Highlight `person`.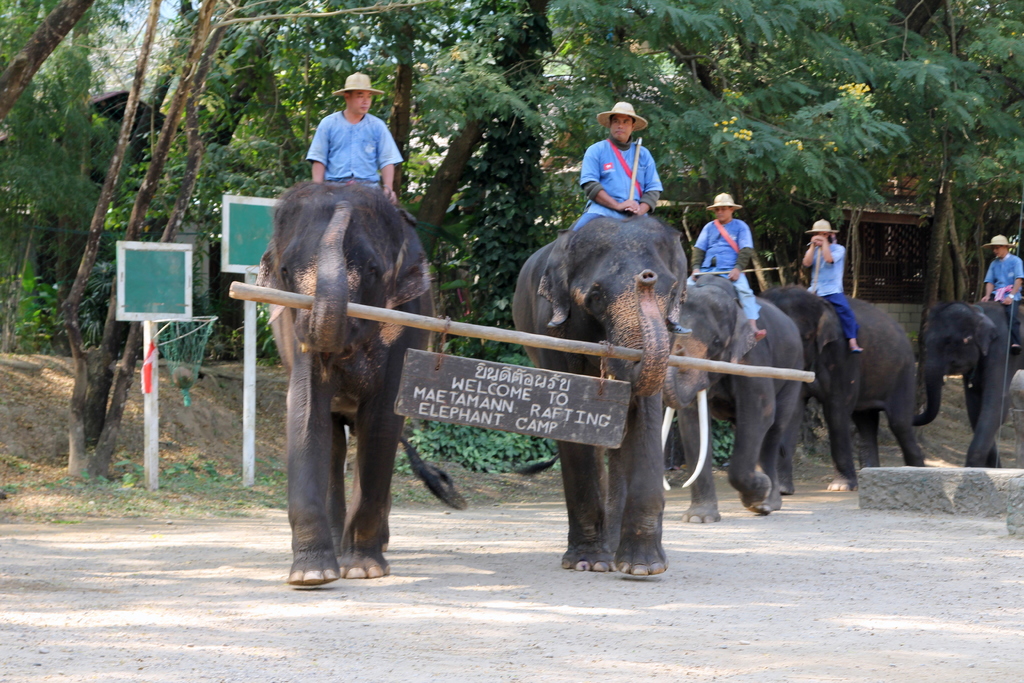
Highlighted region: 301:78:406:199.
